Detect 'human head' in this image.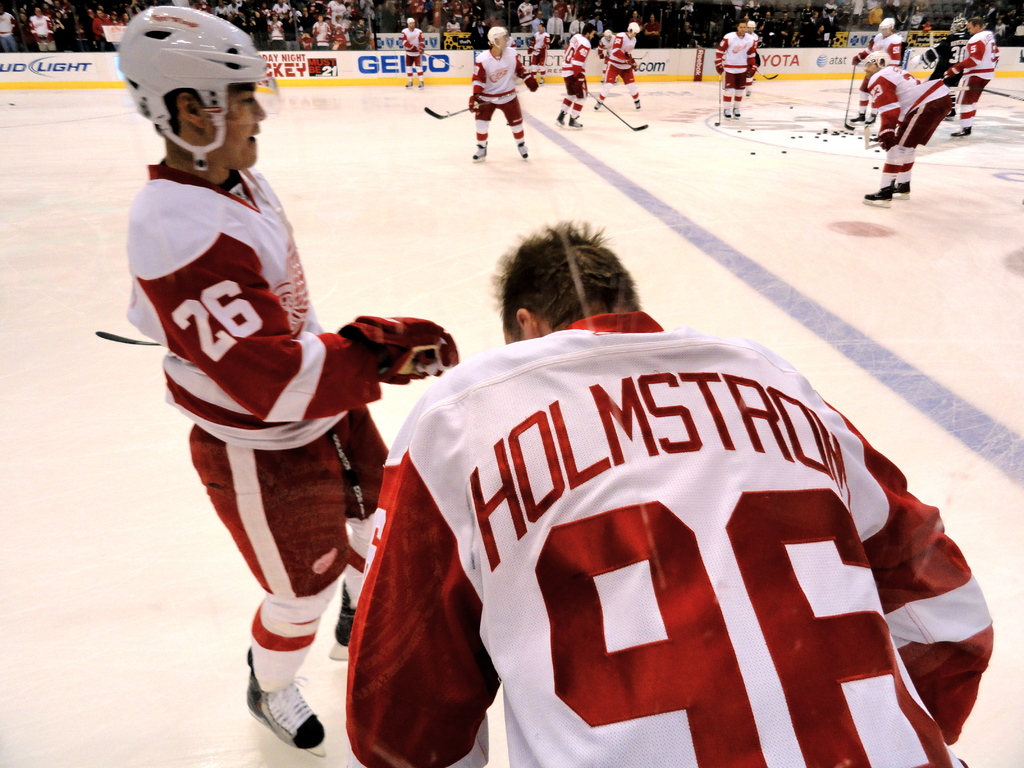
Detection: pyautogui.locateOnScreen(799, 15, 810, 26).
